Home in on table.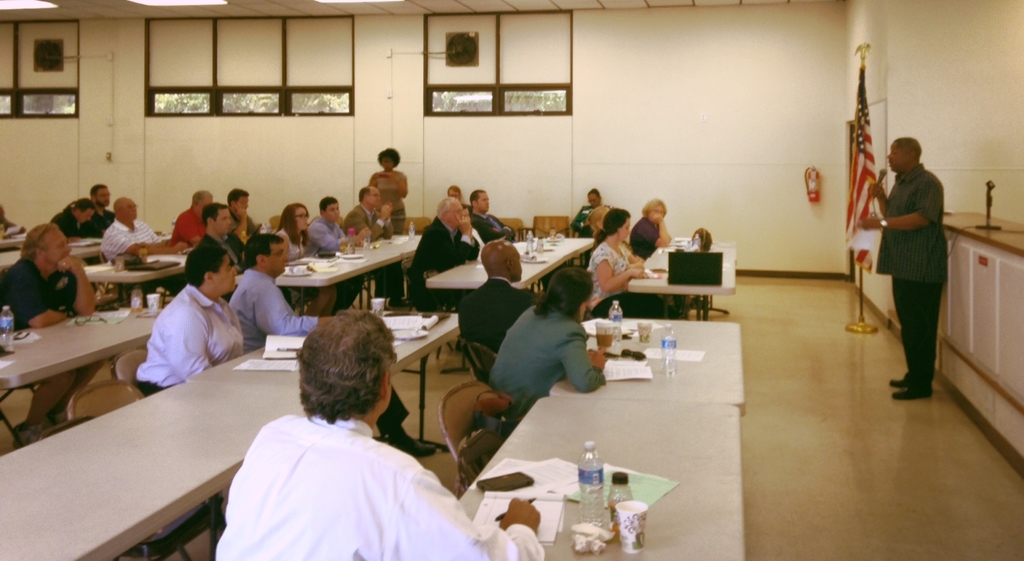
Homed in at BBox(4, 281, 143, 437).
